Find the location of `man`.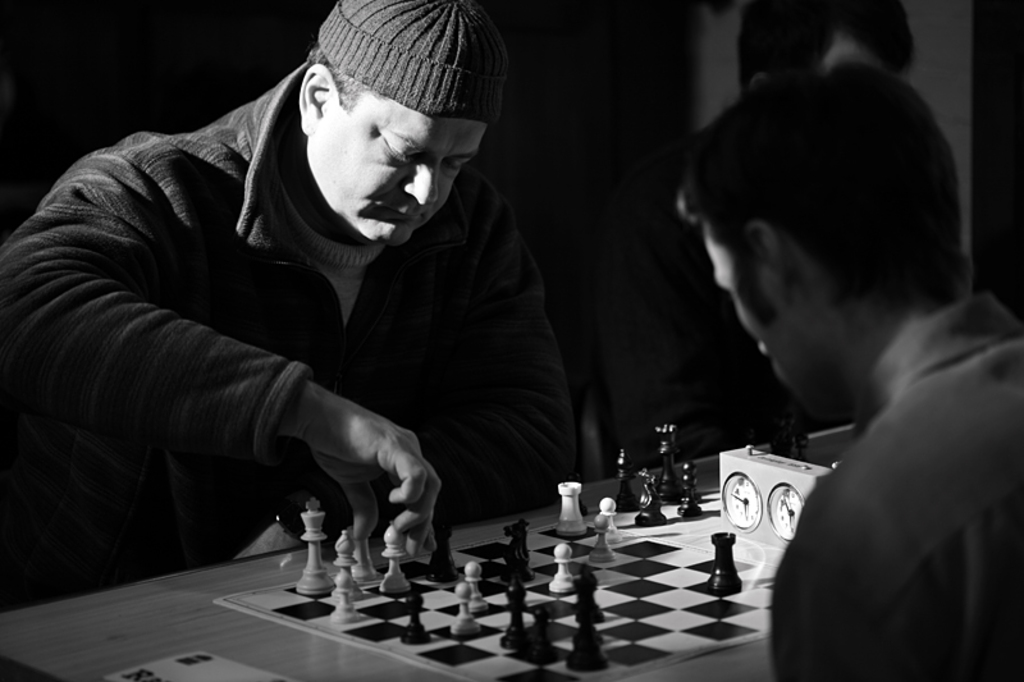
Location: x1=0, y1=0, x2=589, y2=560.
